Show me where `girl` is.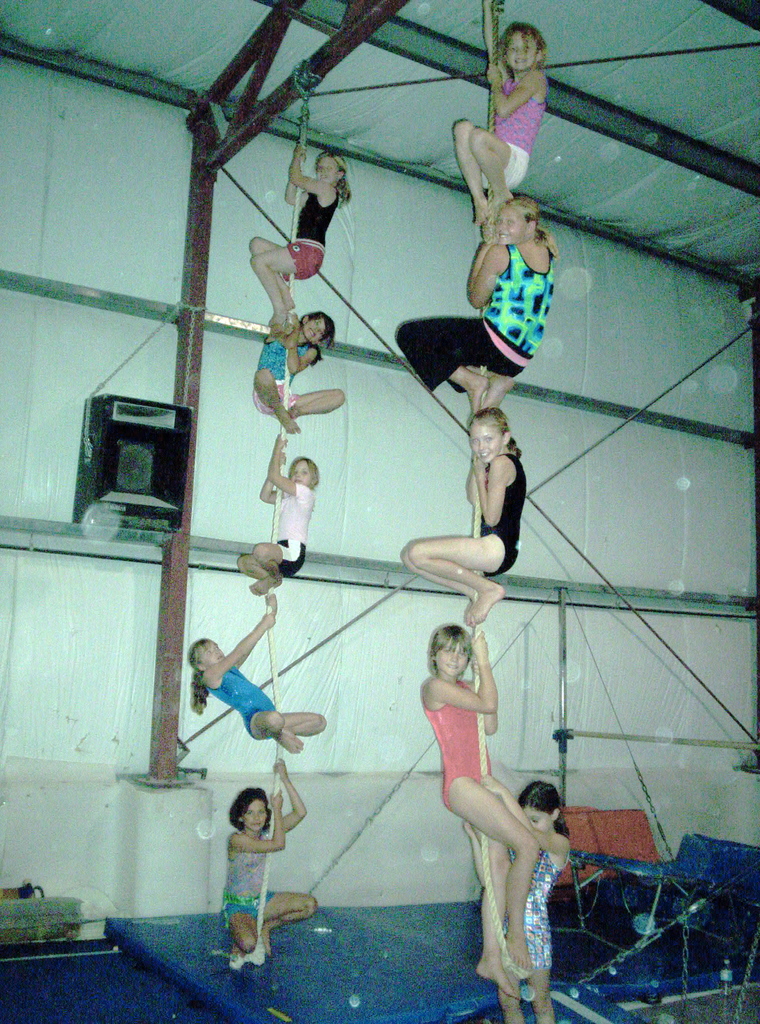
`girl` is at box=[254, 148, 346, 333].
